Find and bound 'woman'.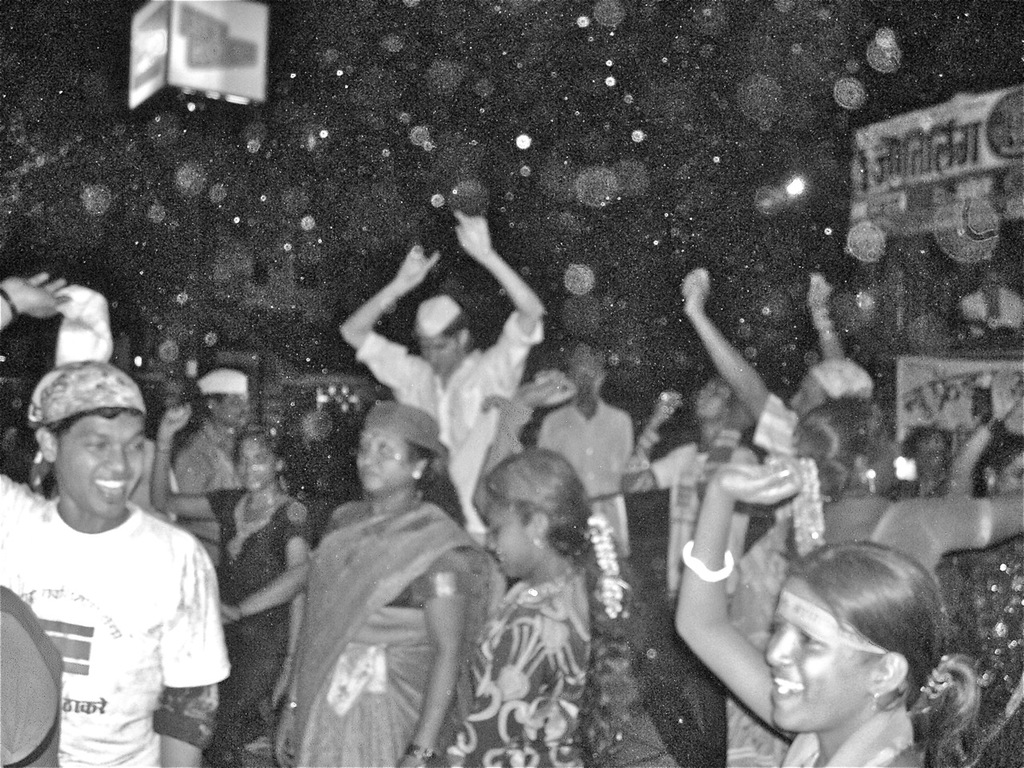
Bound: (x1=717, y1=394, x2=1022, y2=767).
